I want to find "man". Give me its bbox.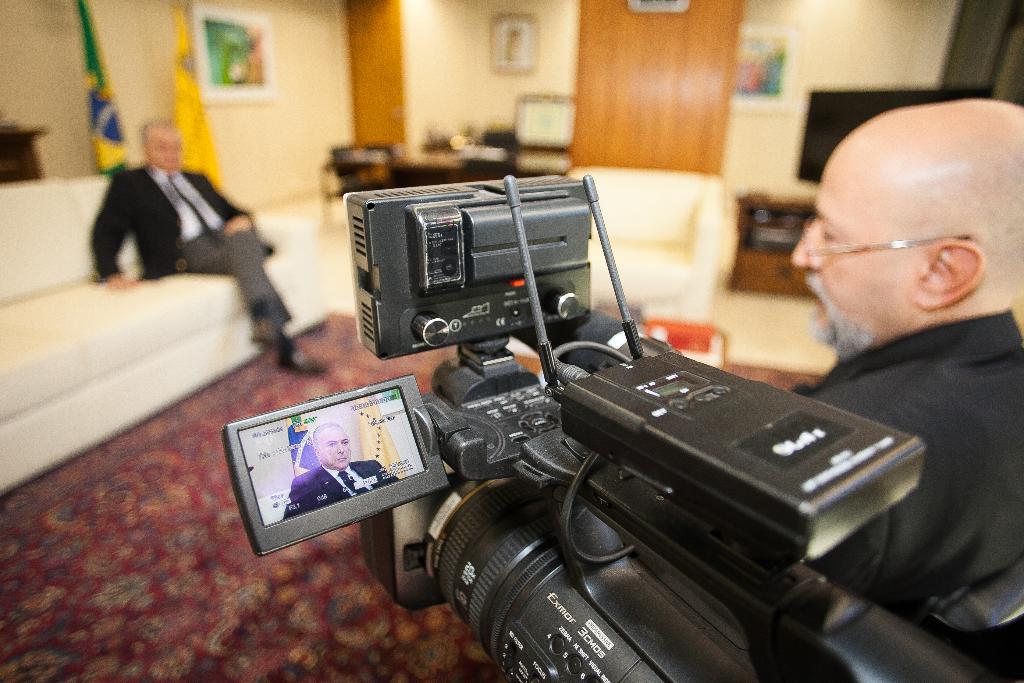
(left=283, top=418, right=401, bottom=525).
